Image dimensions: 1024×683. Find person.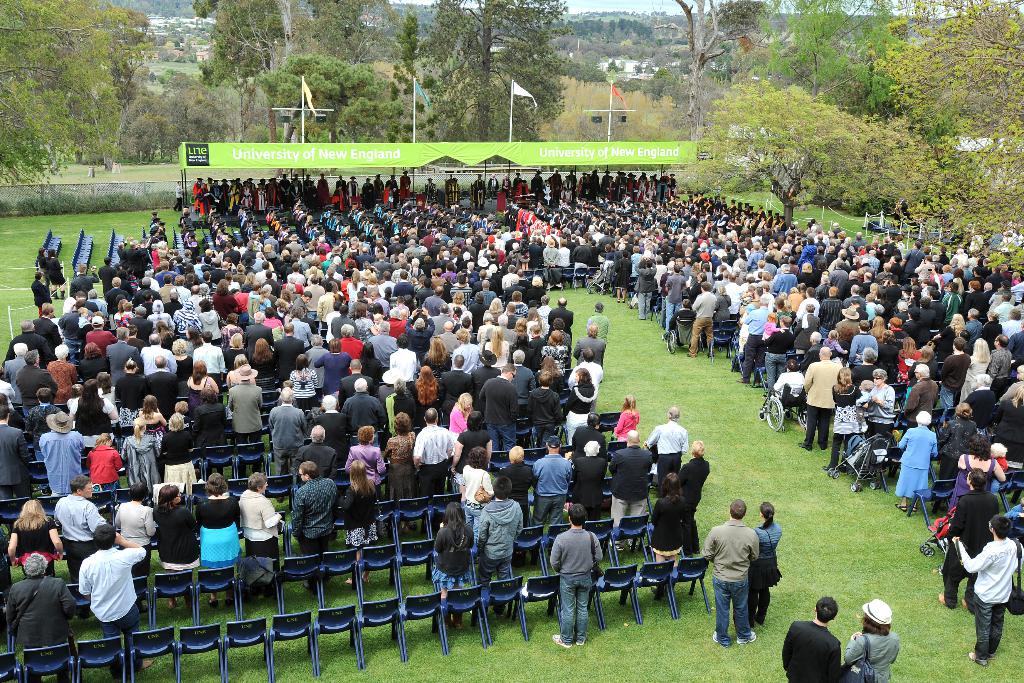
x1=954 y1=507 x2=1020 y2=662.
